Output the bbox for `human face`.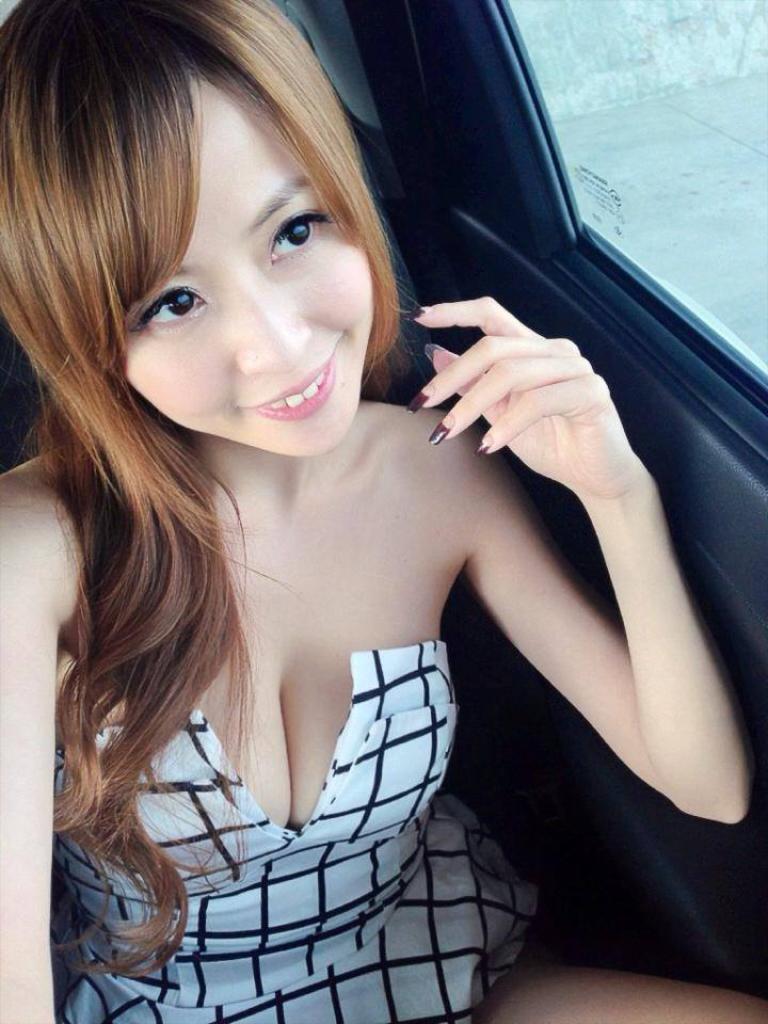
{"x1": 114, "y1": 77, "x2": 377, "y2": 457}.
